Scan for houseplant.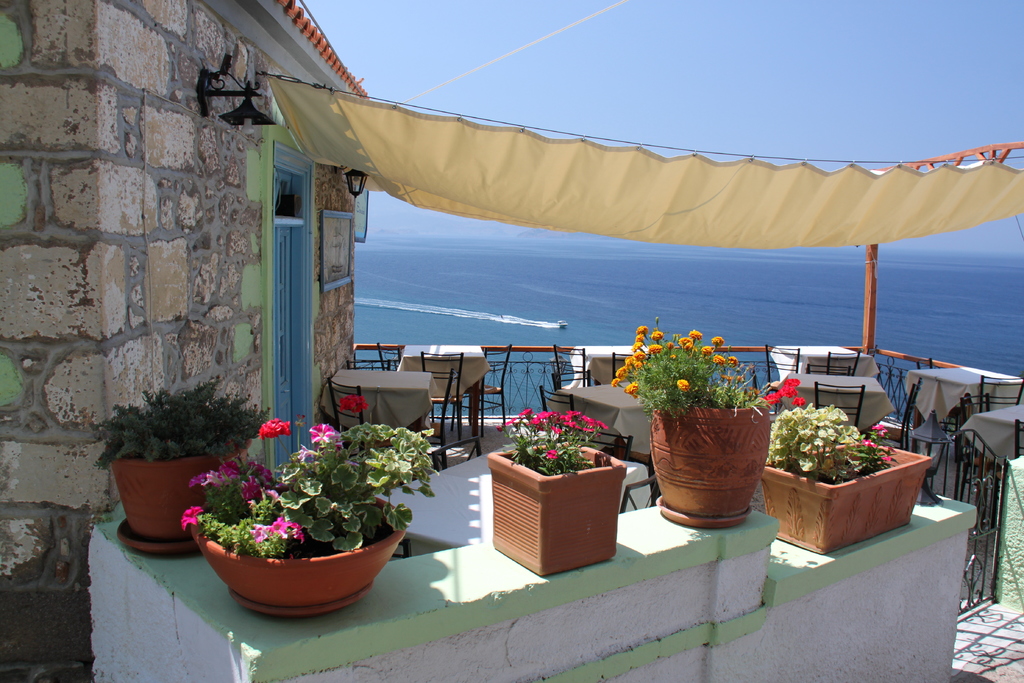
Scan result: <box>762,406,938,554</box>.
